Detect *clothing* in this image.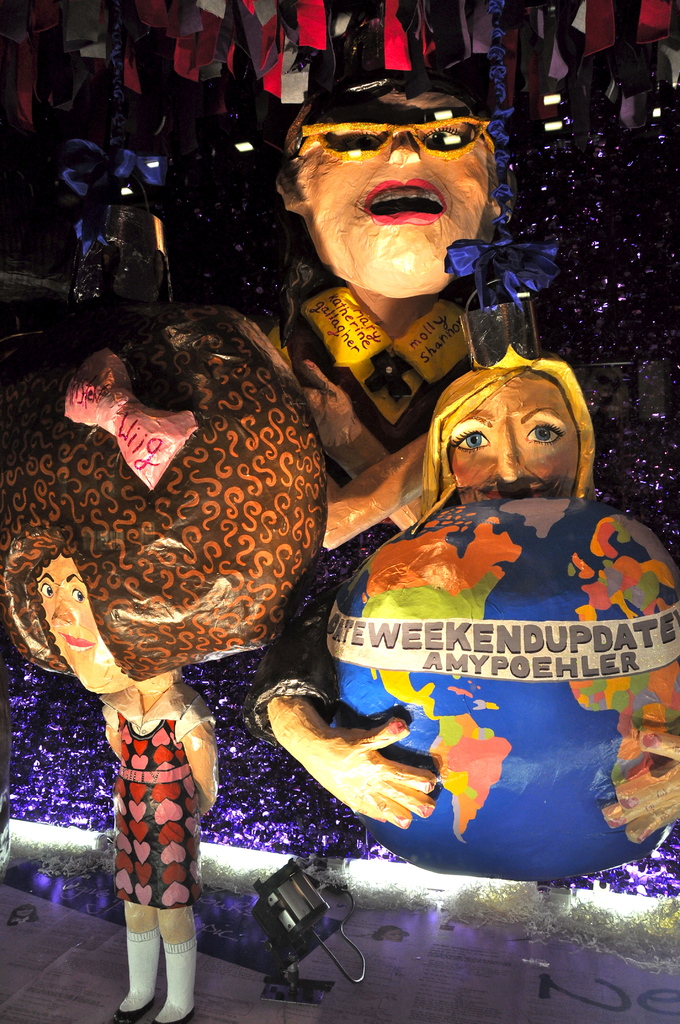
Detection: bbox=[0, 321, 284, 668].
